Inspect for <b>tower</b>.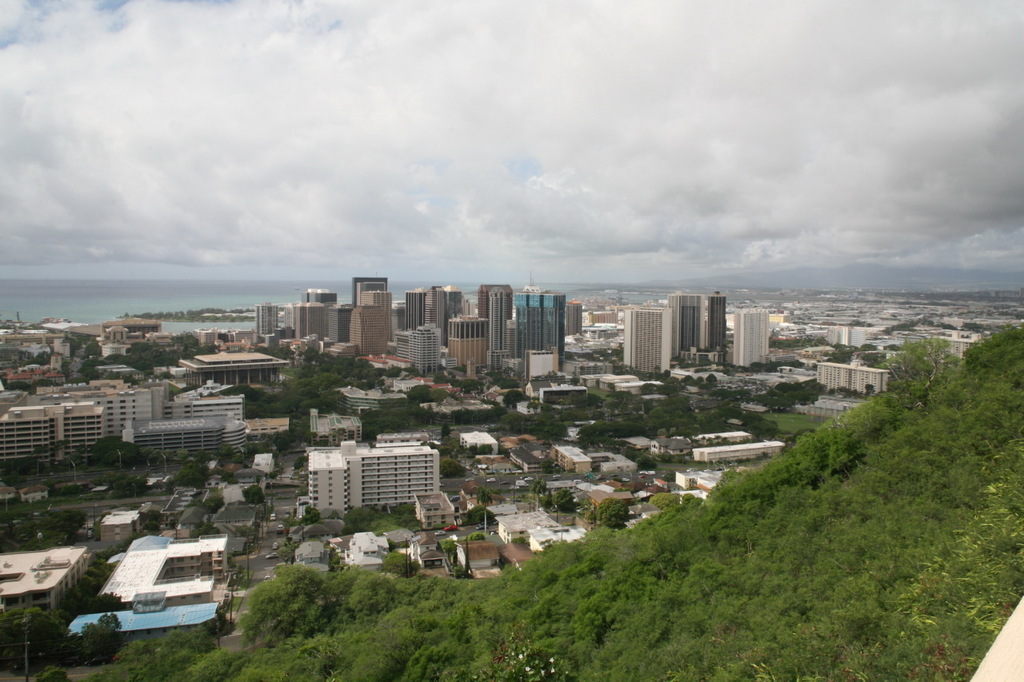
Inspection: 254:304:276:344.
